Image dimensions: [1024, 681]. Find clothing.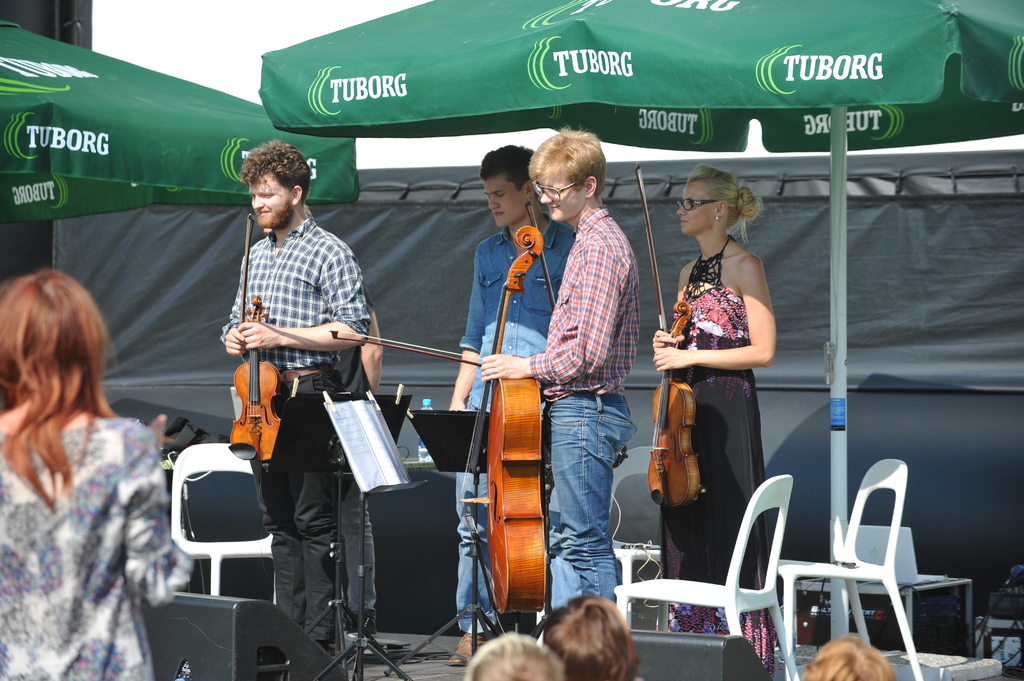
bbox(456, 208, 573, 634).
